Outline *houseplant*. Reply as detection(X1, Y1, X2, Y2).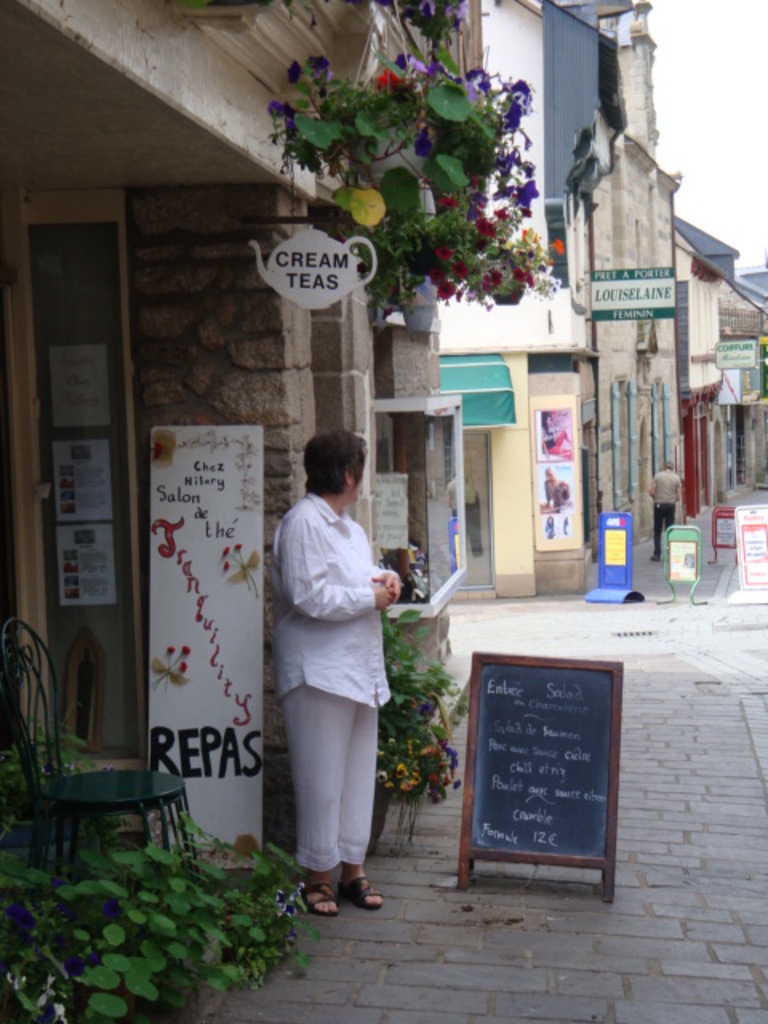
detection(259, 51, 547, 218).
